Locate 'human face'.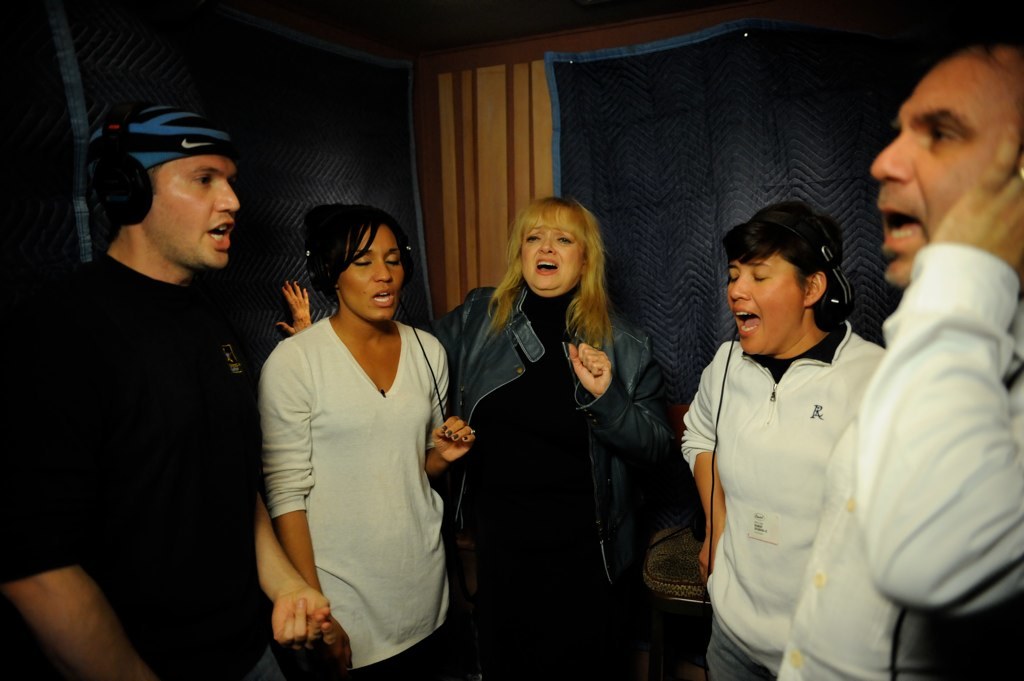
Bounding box: Rect(727, 251, 805, 352).
